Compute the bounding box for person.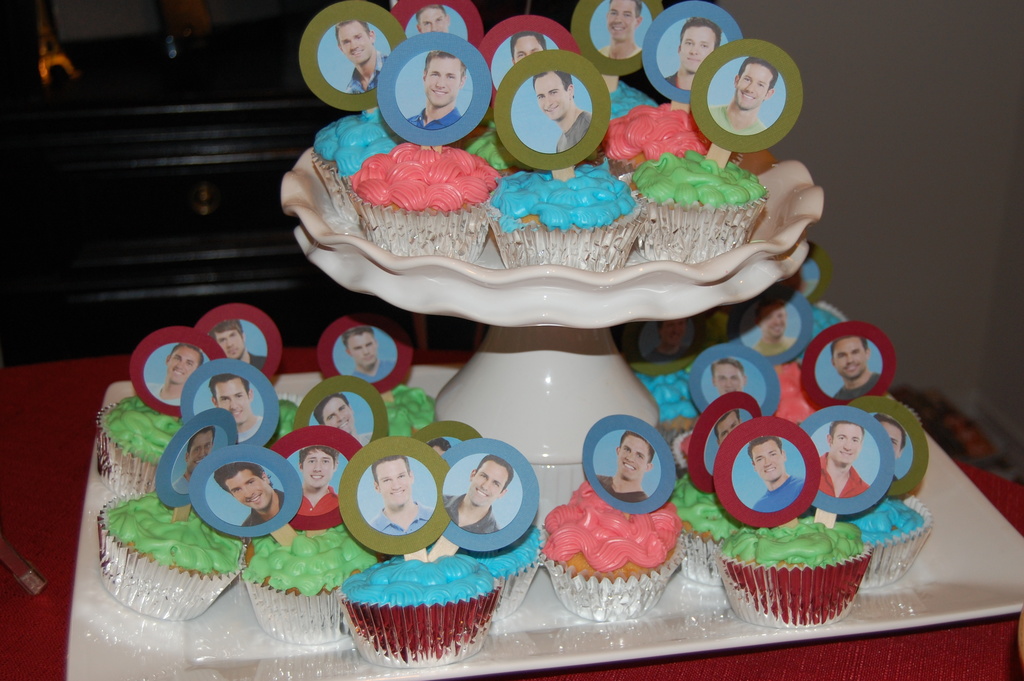
crop(606, 1, 646, 55).
